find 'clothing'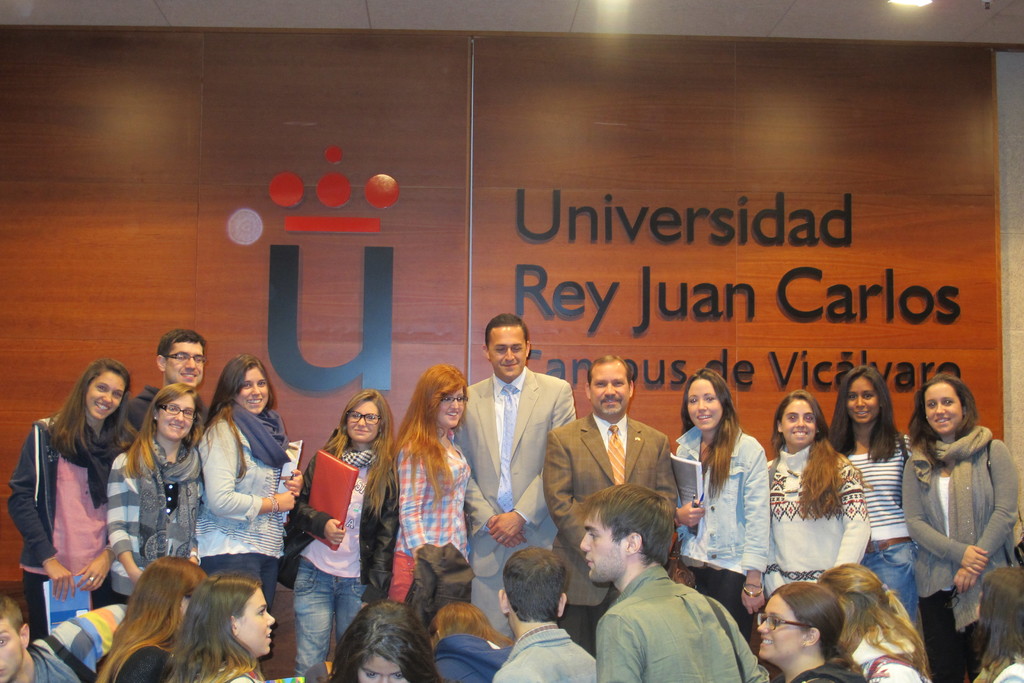
536,413,680,562
